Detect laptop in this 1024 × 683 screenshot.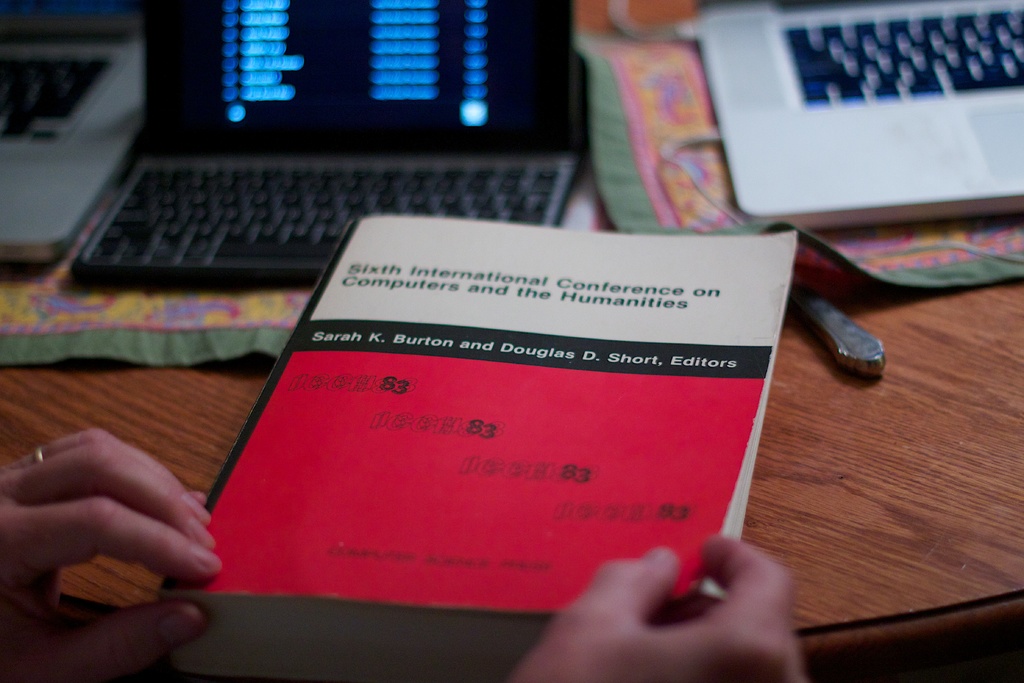
Detection: {"x1": 697, "y1": 0, "x2": 1023, "y2": 234}.
